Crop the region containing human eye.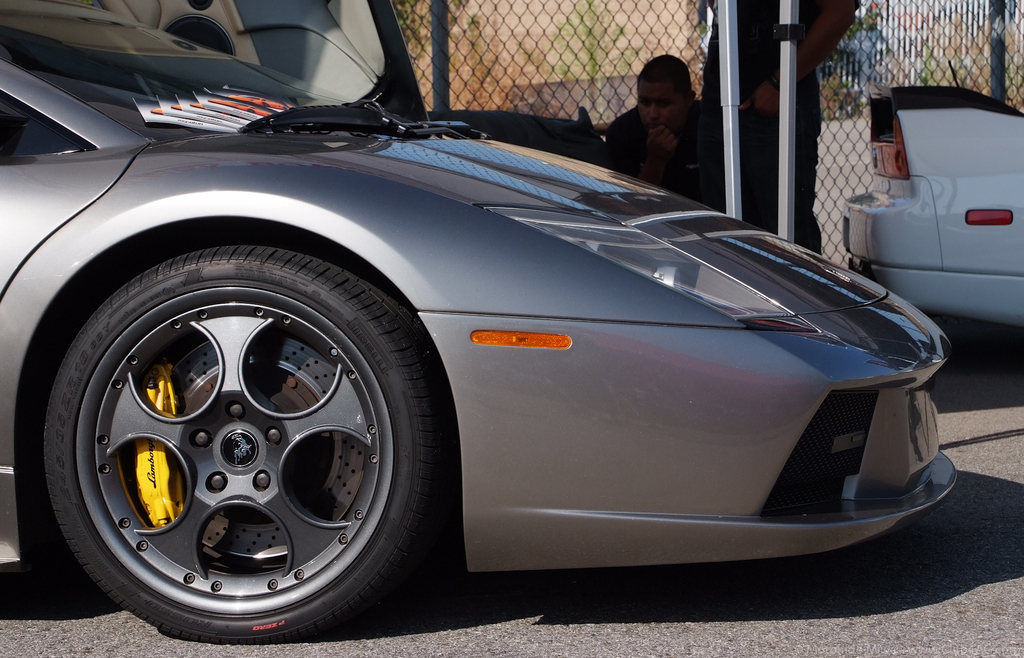
Crop region: 639, 97, 652, 106.
